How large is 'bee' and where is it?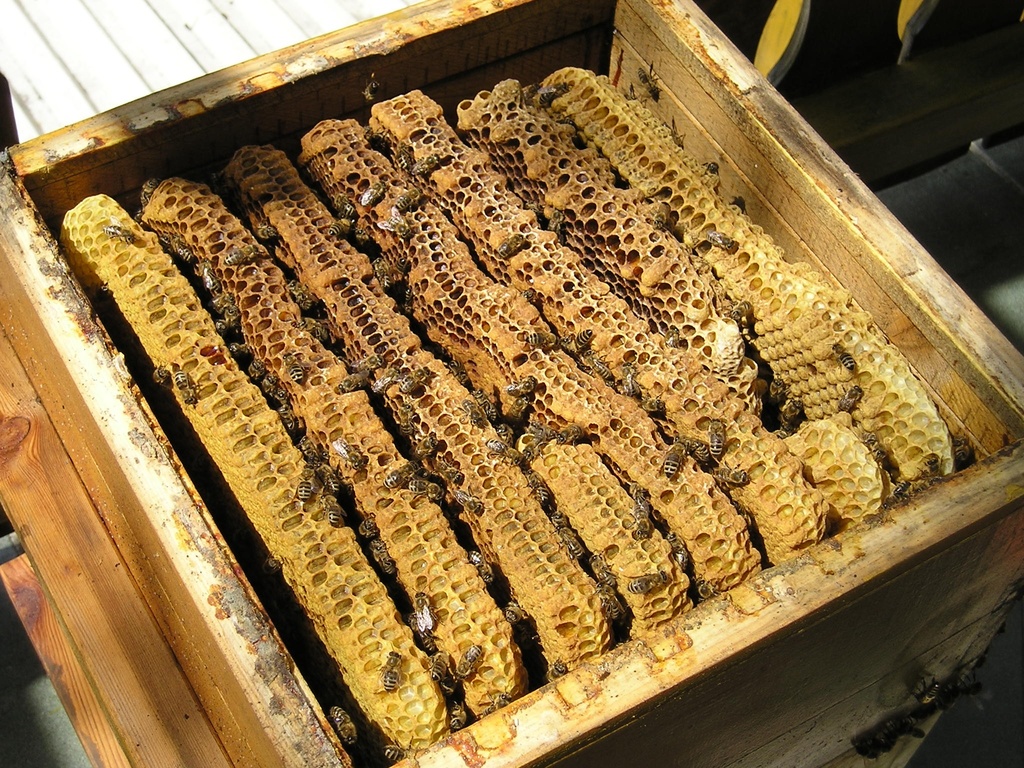
Bounding box: box=[621, 362, 644, 404].
